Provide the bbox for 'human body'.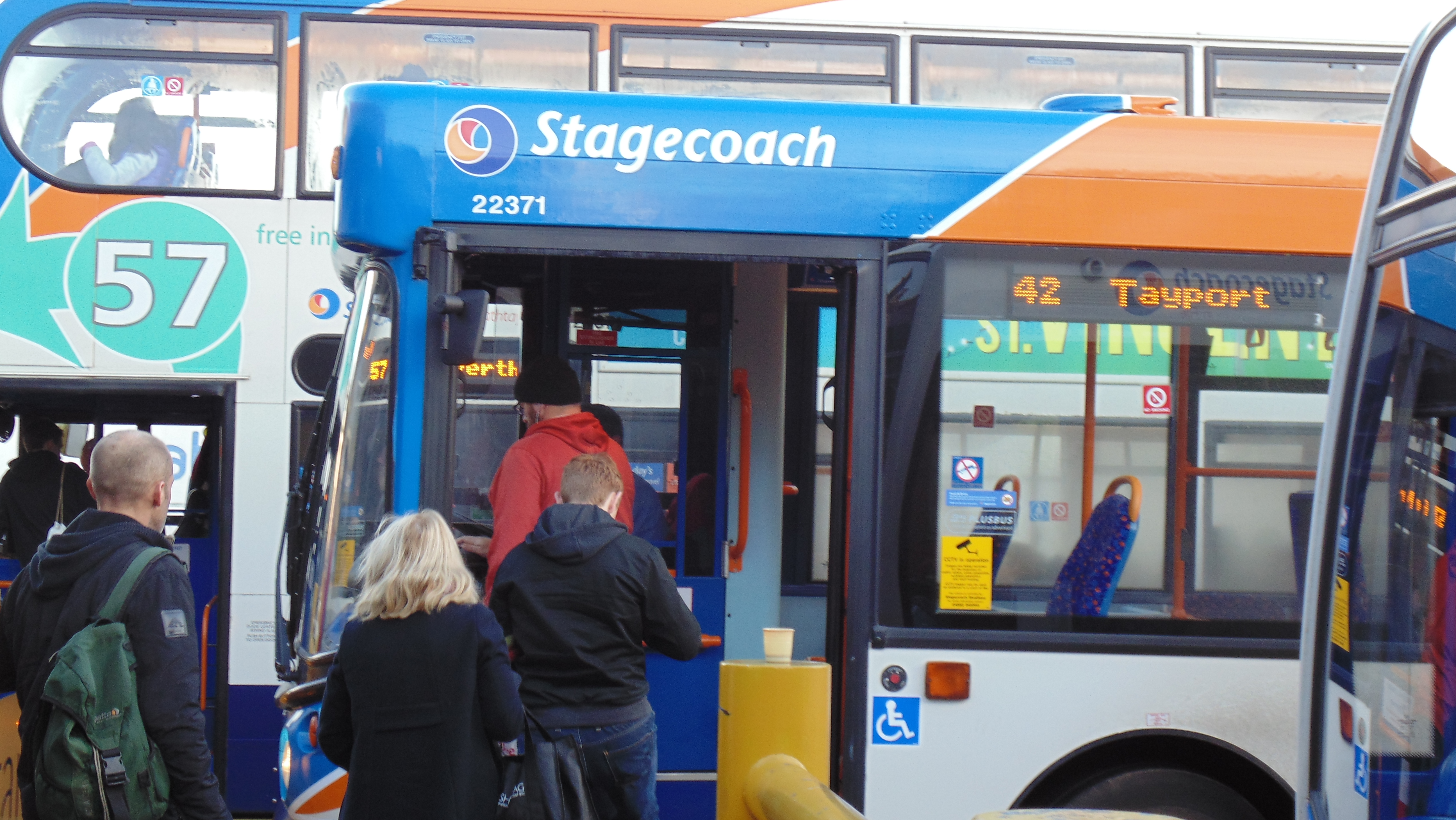
box=[135, 123, 197, 230].
